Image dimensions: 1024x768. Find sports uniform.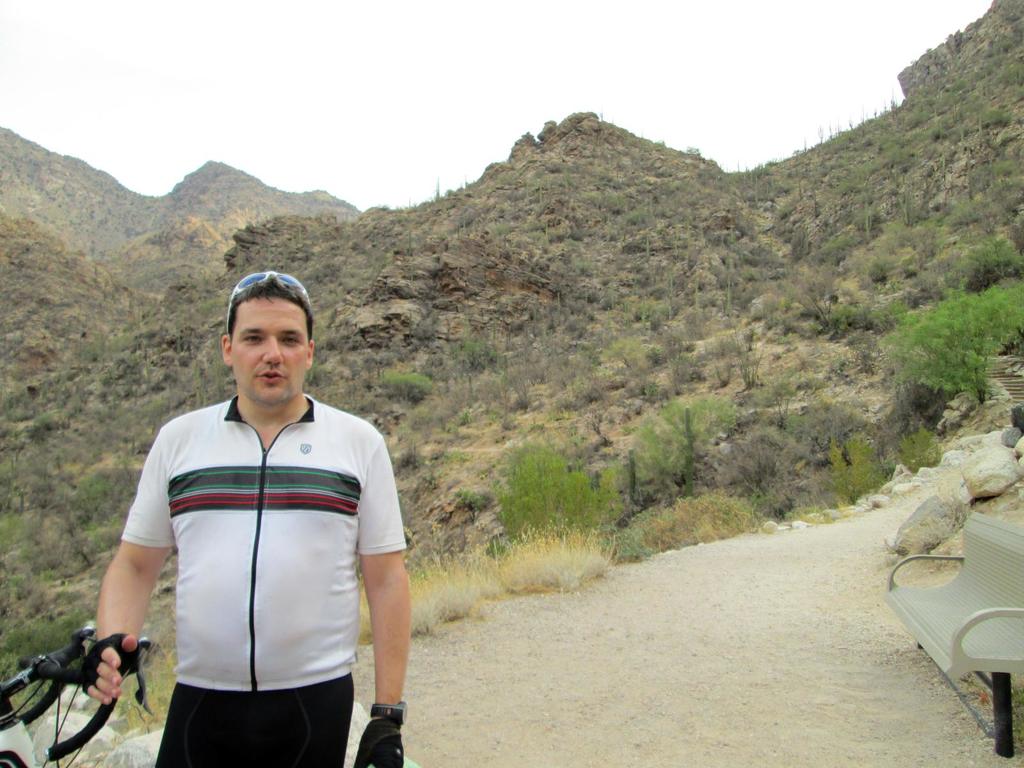
Rect(80, 394, 404, 767).
